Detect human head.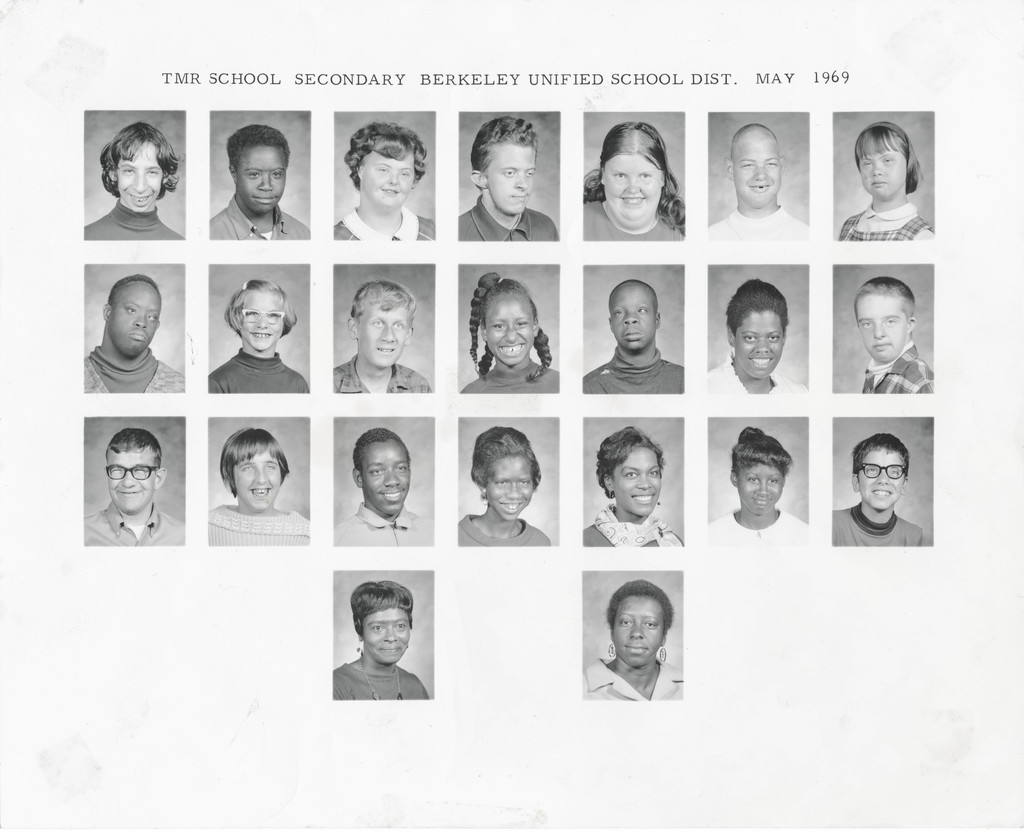
Detected at 600 118 668 227.
